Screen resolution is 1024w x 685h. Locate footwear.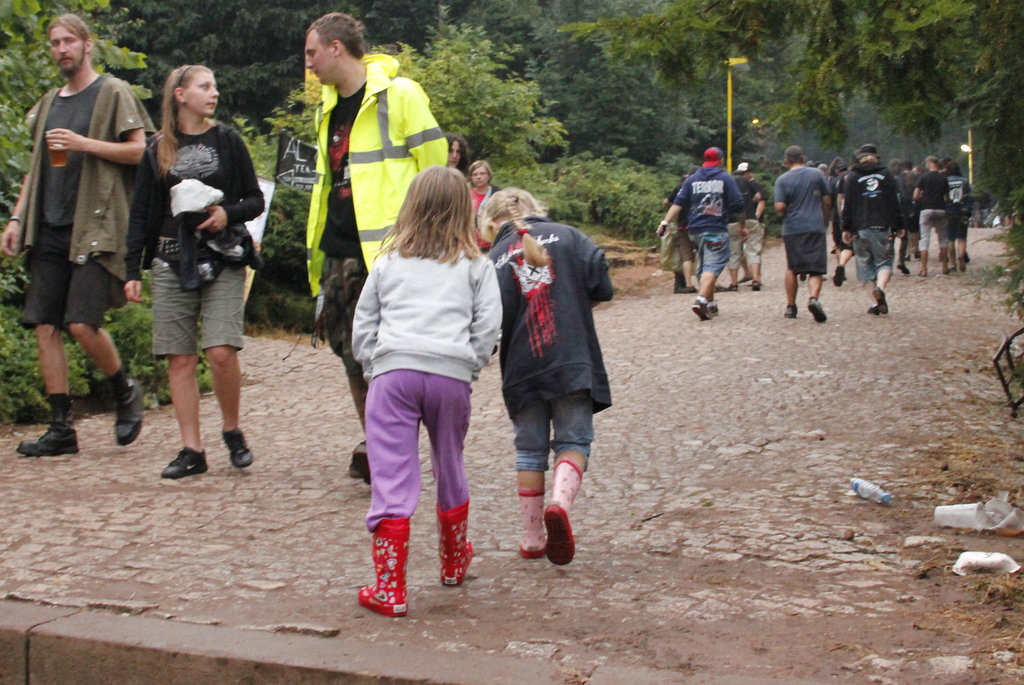
BBox(886, 261, 910, 279).
